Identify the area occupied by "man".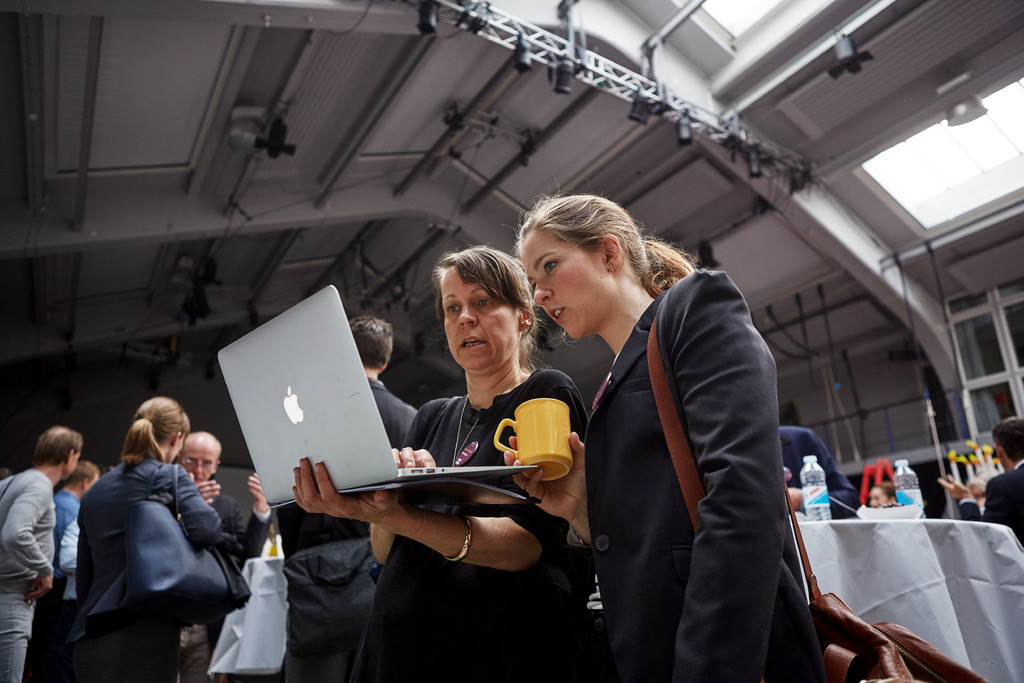
Area: bbox=[177, 428, 274, 682].
